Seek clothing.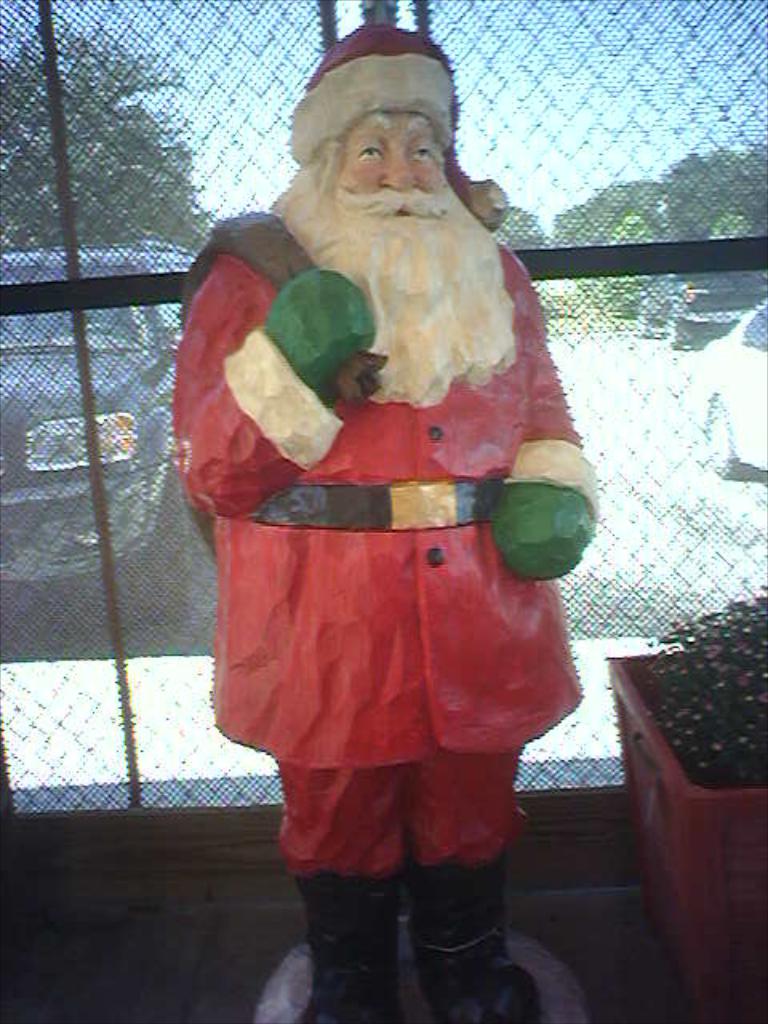
(171,197,600,883).
